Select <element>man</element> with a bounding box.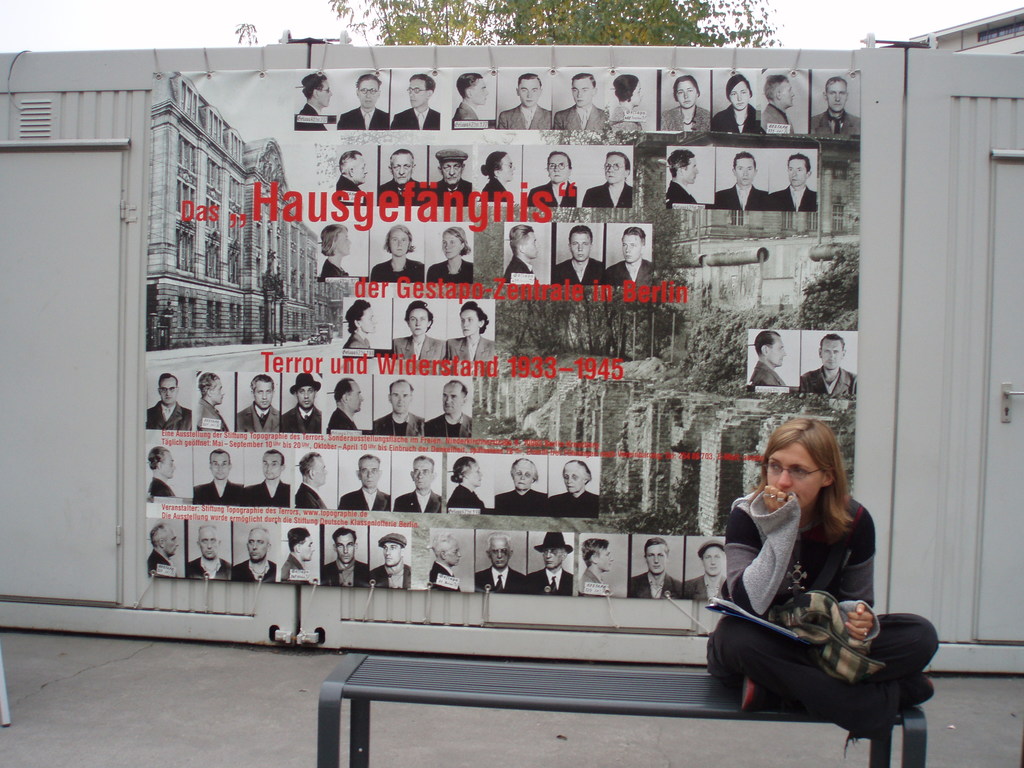
select_region(196, 372, 234, 436).
